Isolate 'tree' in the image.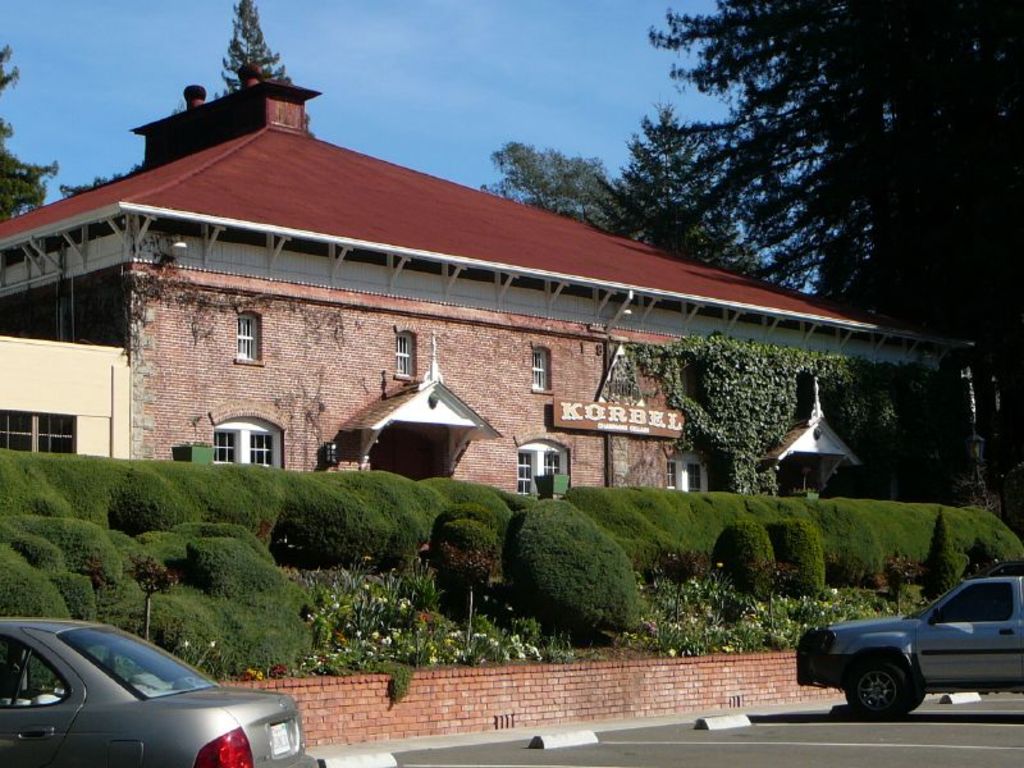
Isolated region: <region>476, 154, 609, 230</region>.
